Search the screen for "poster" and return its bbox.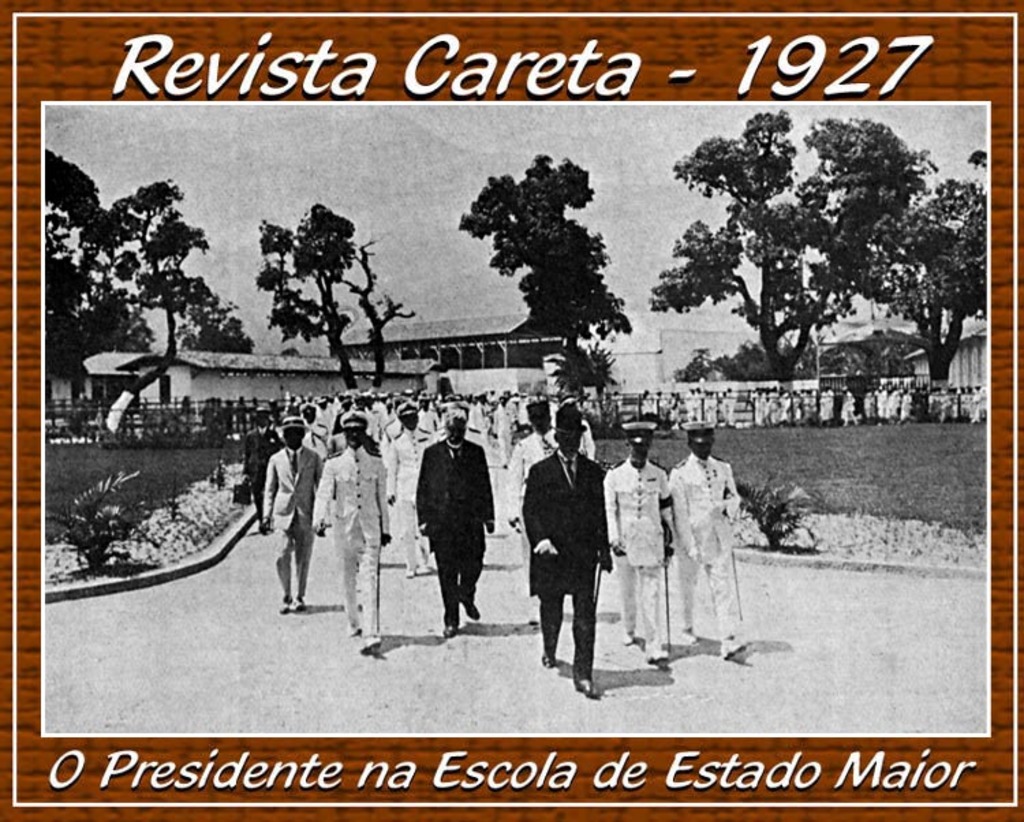
Found: x1=0, y1=0, x2=1023, y2=821.
